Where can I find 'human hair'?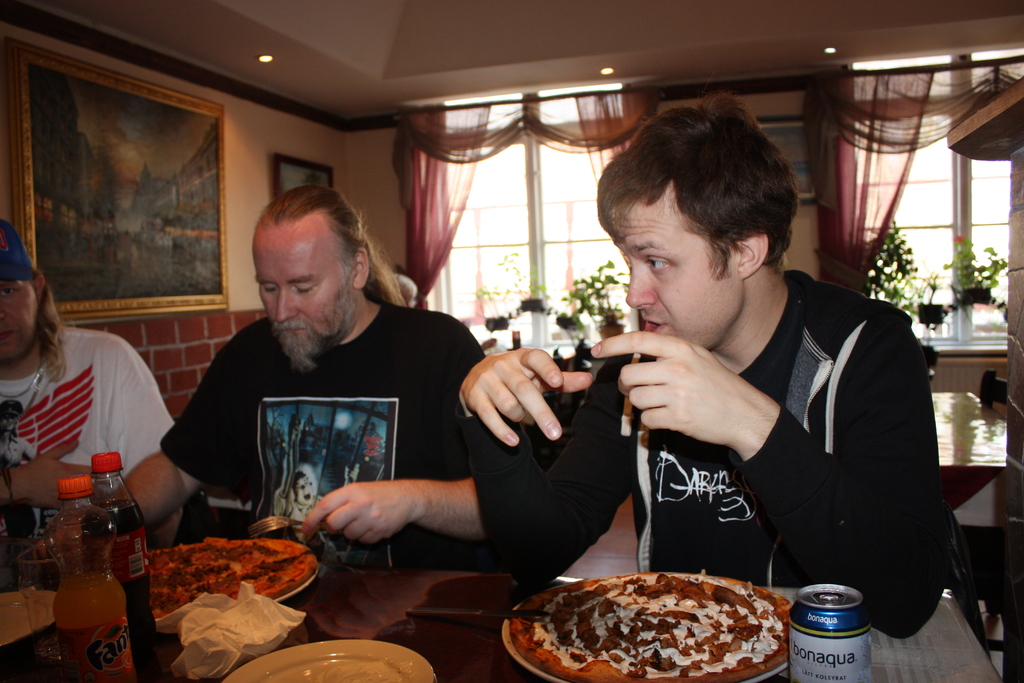
You can find it at box(31, 268, 83, 388).
